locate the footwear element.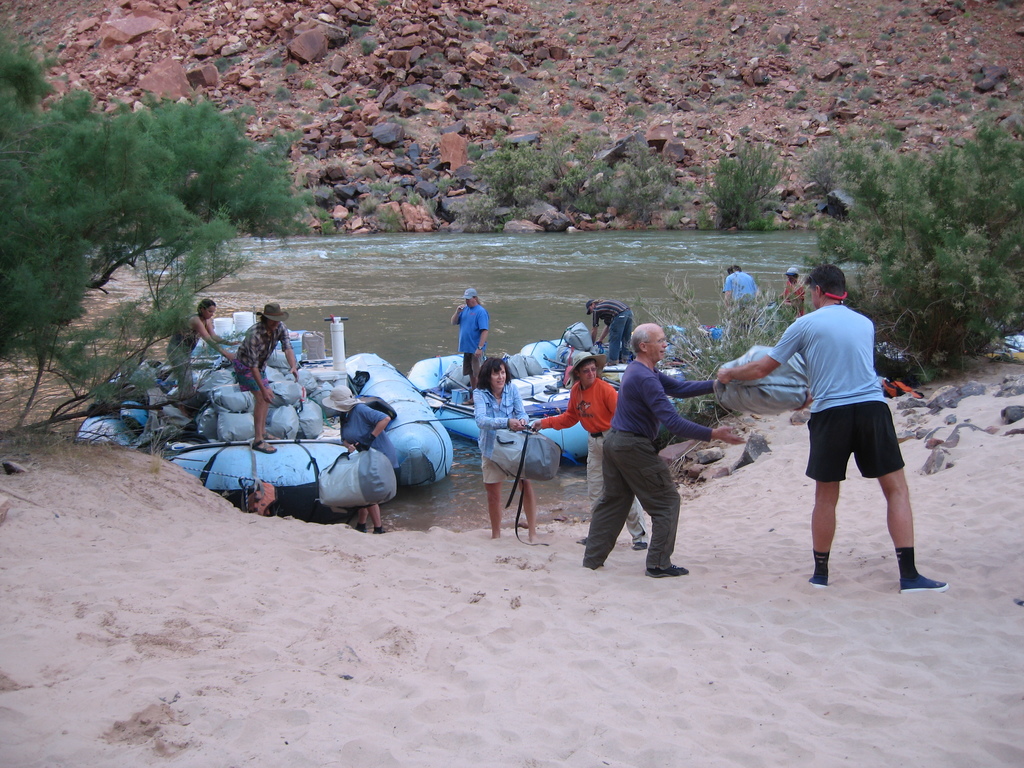
Element bbox: <box>802,573,828,592</box>.
